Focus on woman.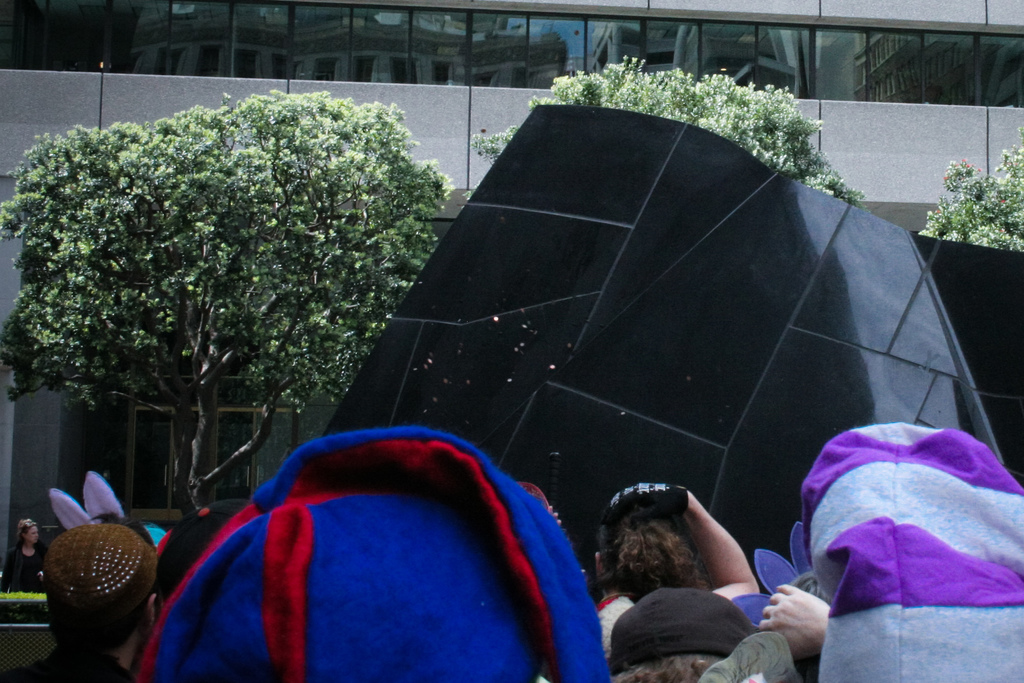
Focused at [x1=0, y1=520, x2=47, y2=592].
